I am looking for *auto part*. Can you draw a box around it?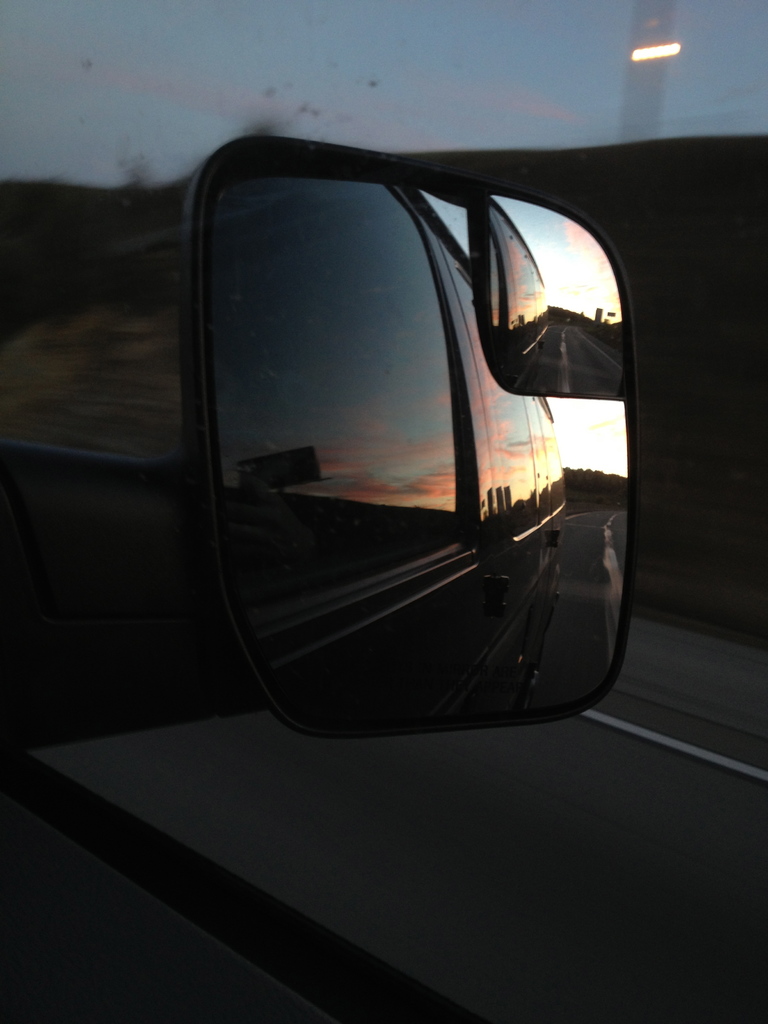
Sure, the bounding box is detection(192, 215, 681, 701).
